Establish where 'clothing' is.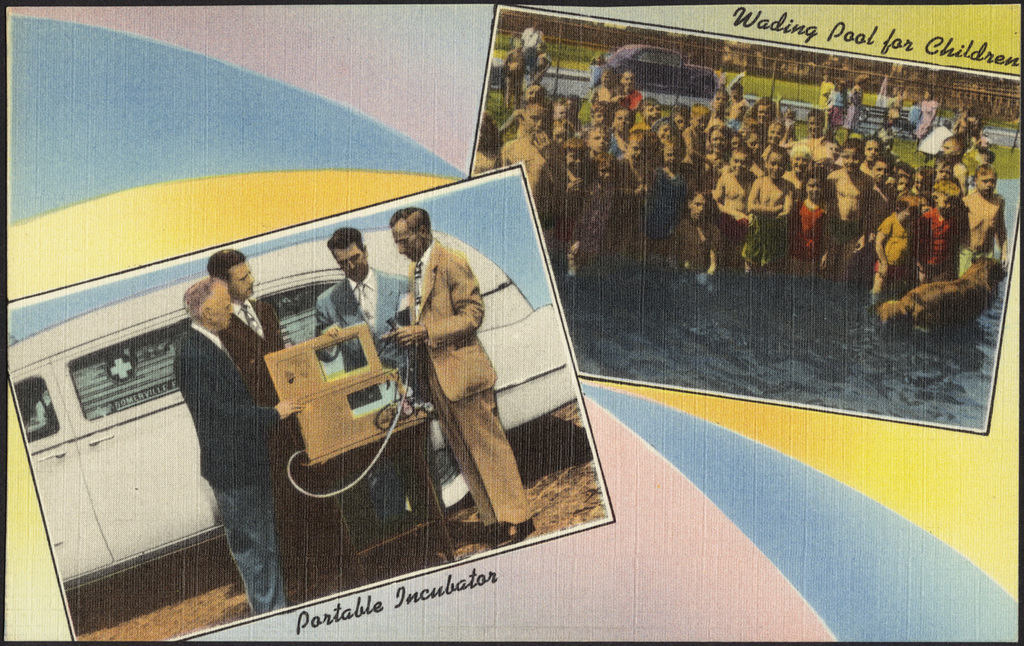
Established at [x1=586, y1=180, x2=617, y2=223].
